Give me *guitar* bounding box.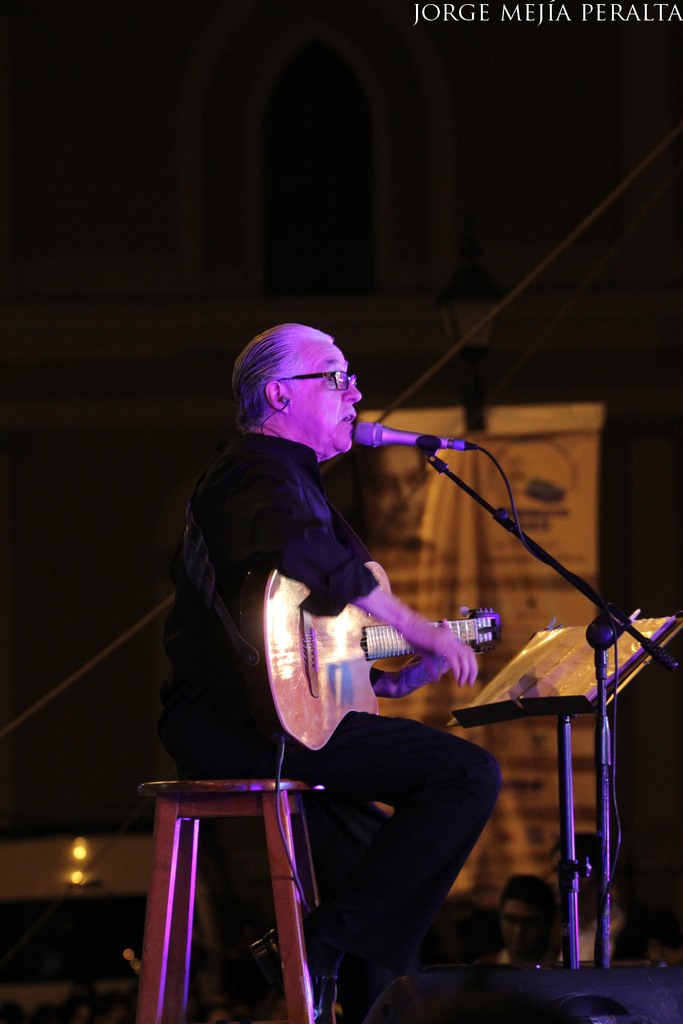
pyautogui.locateOnScreen(246, 550, 520, 771).
